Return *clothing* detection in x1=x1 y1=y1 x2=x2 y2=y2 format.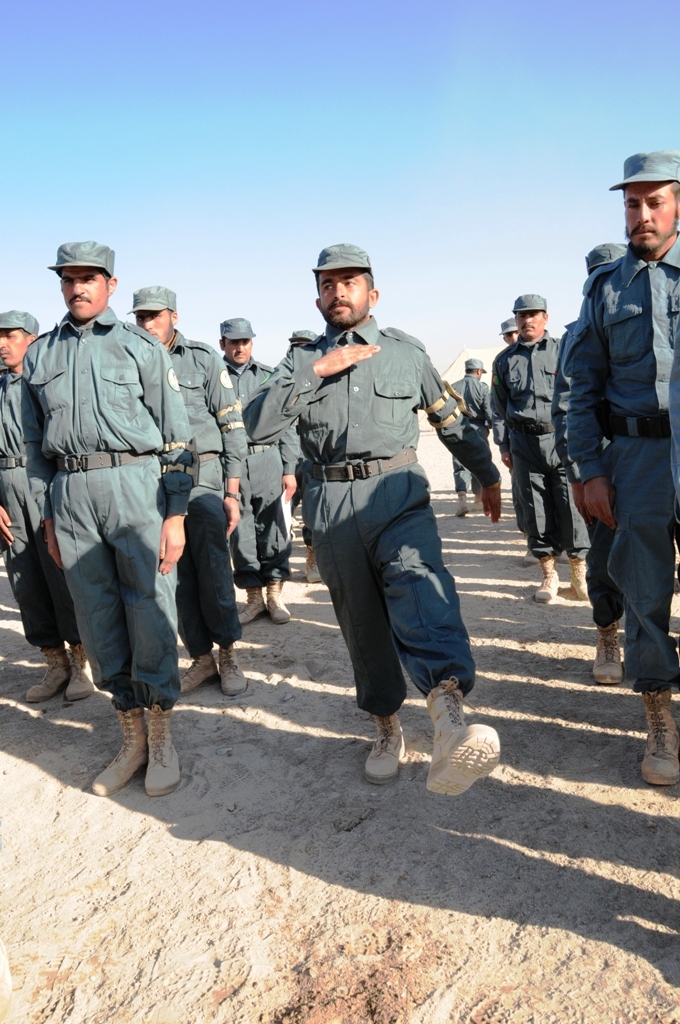
x1=227 y1=370 x2=280 y2=595.
